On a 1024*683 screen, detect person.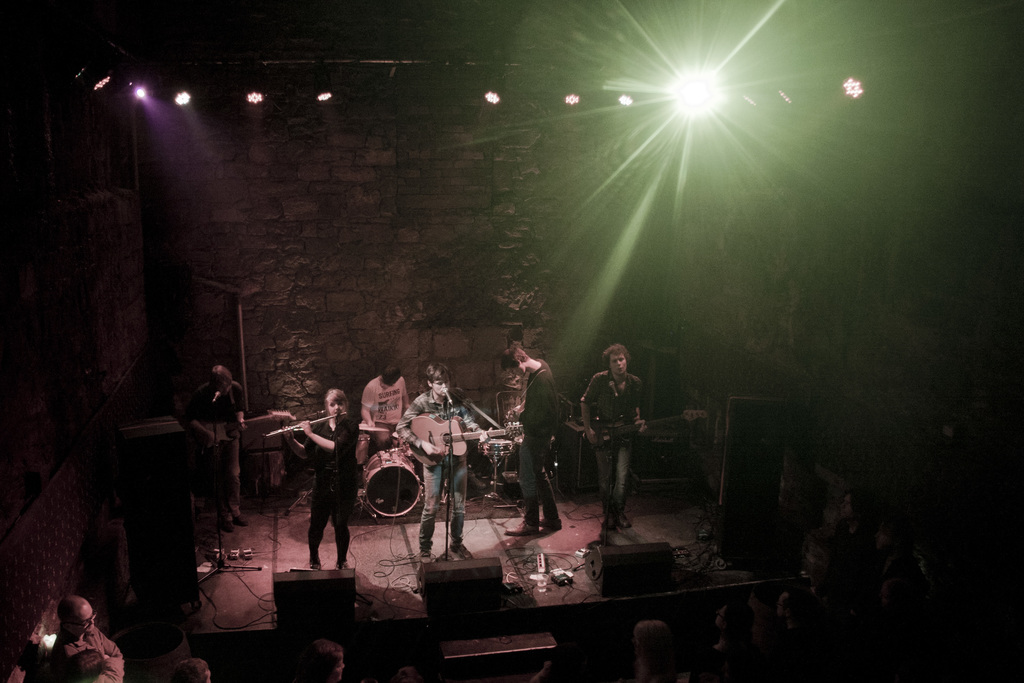
[x1=56, y1=591, x2=130, y2=682].
